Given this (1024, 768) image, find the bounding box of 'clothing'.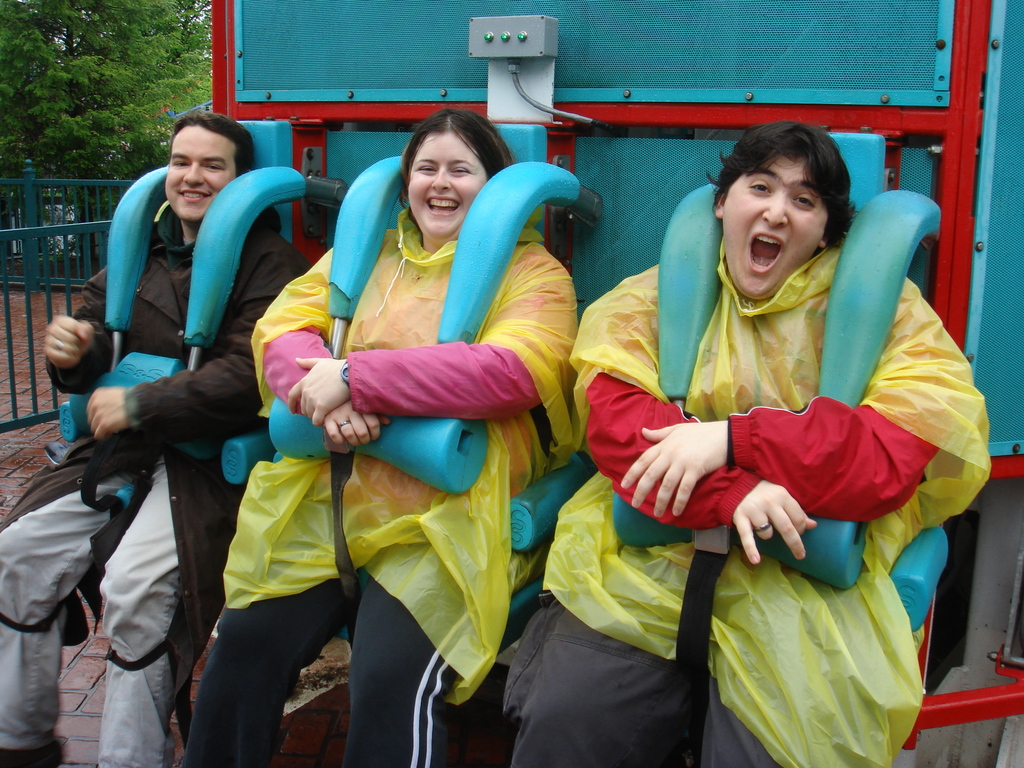
locate(0, 178, 311, 767).
